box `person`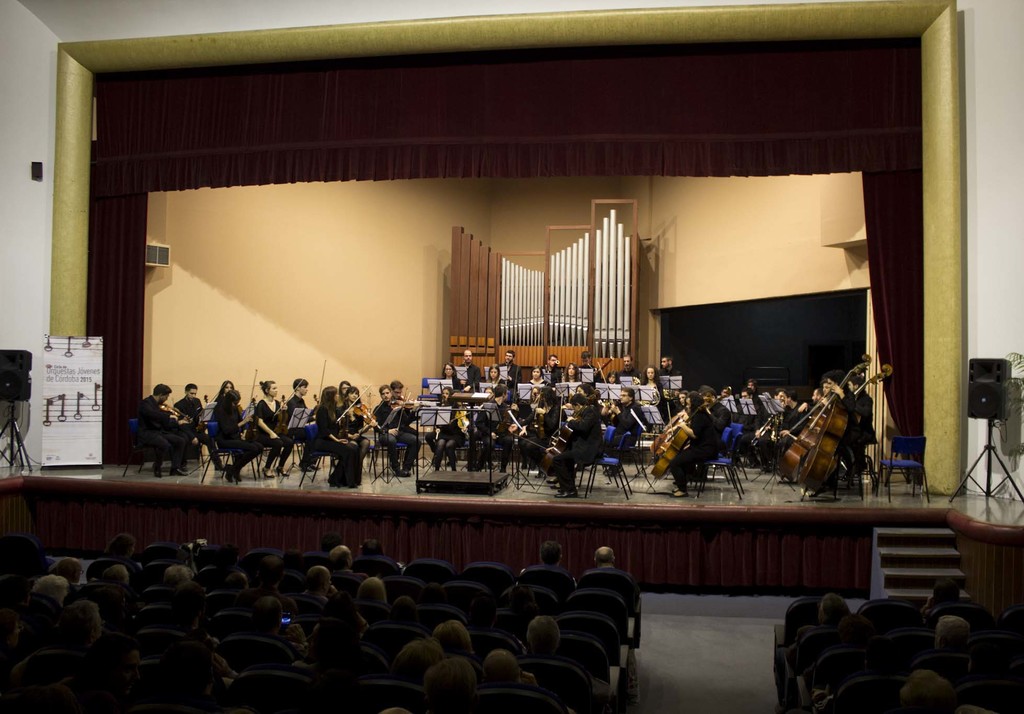
box(432, 358, 465, 387)
